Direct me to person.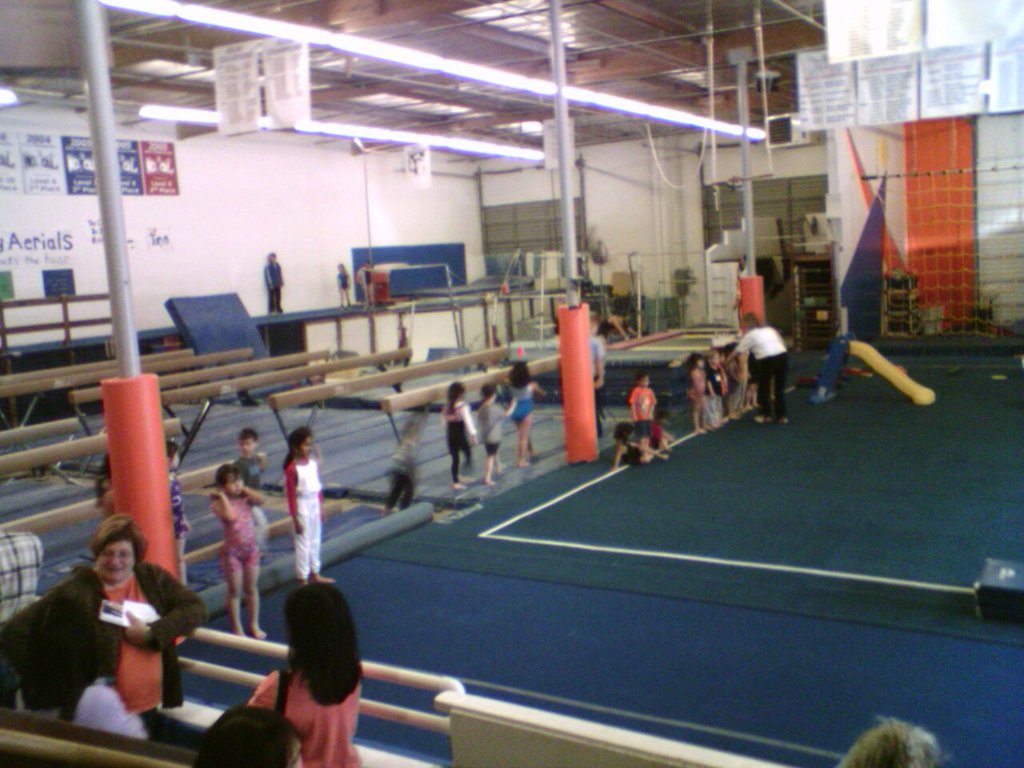
Direction: box(707, 350, 731, 414).
